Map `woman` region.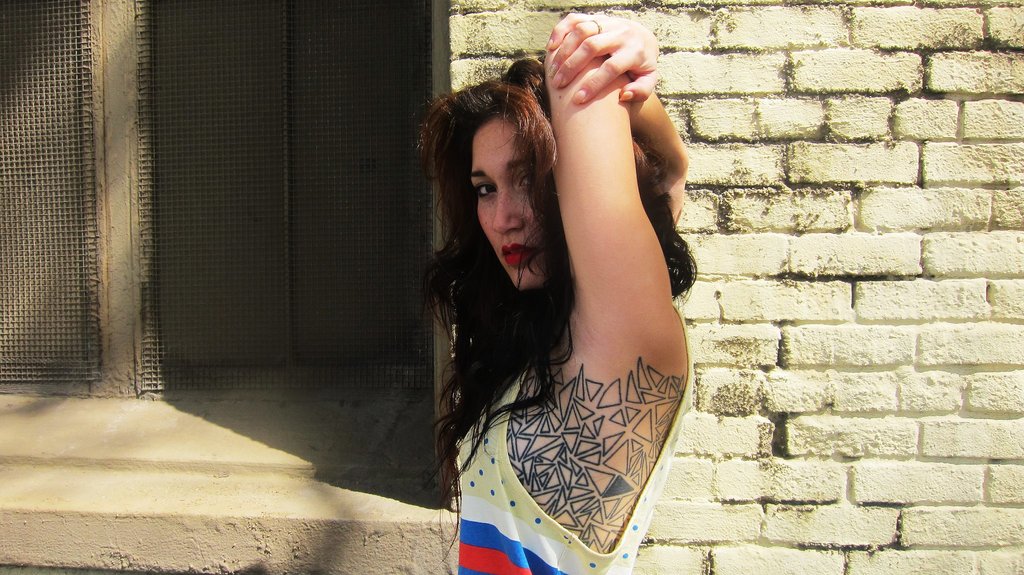
Mapped to 369/10/691/574.
